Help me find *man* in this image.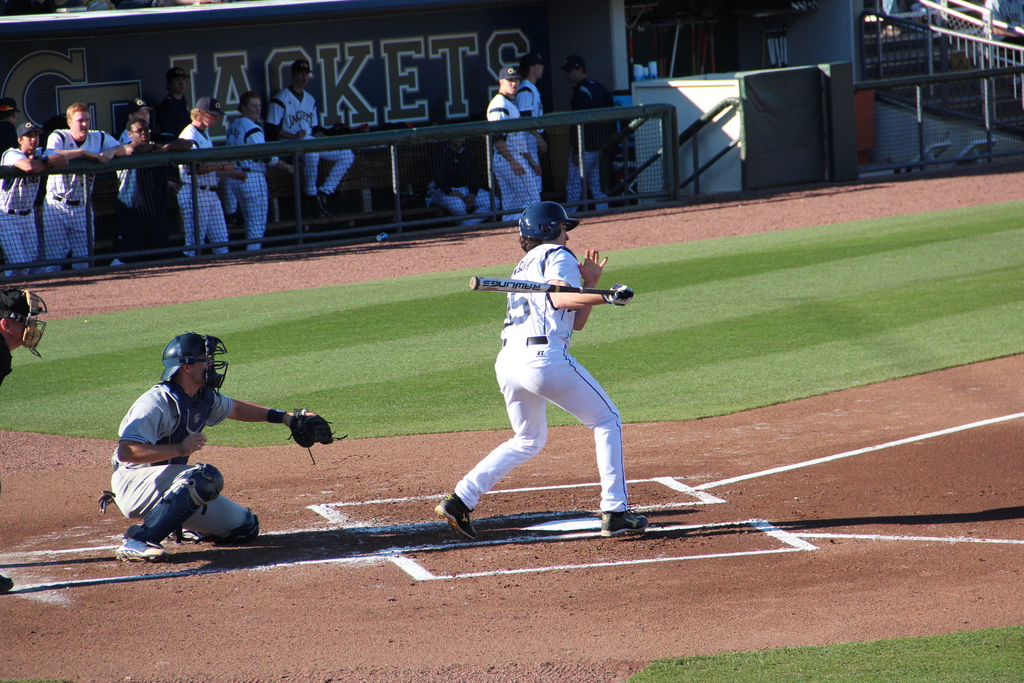
Found it: box=[0, 122, 55, 283].
